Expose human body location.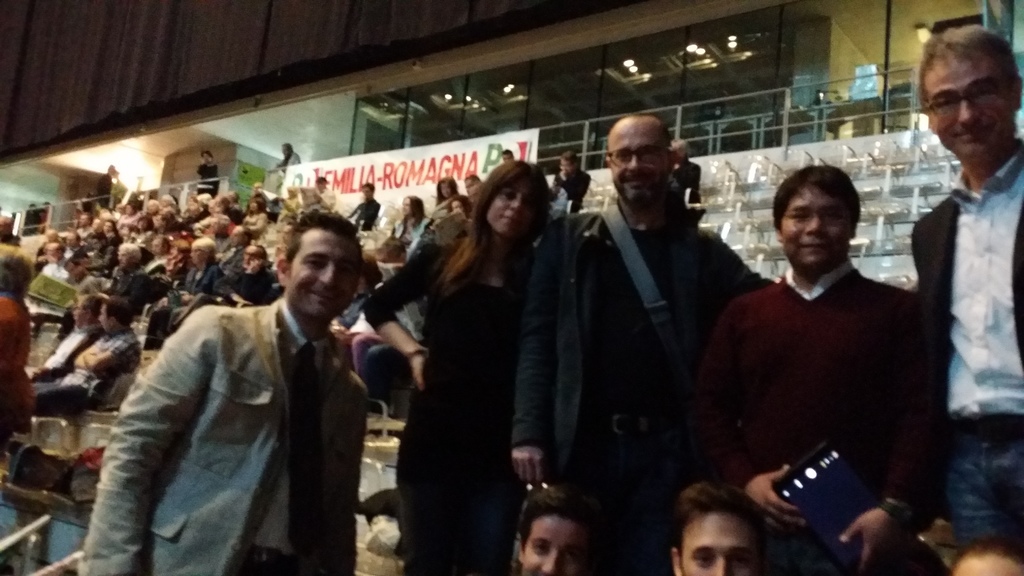
Exposed at pyautogui.locateOnScreen(912, 28, 1023, 552).
